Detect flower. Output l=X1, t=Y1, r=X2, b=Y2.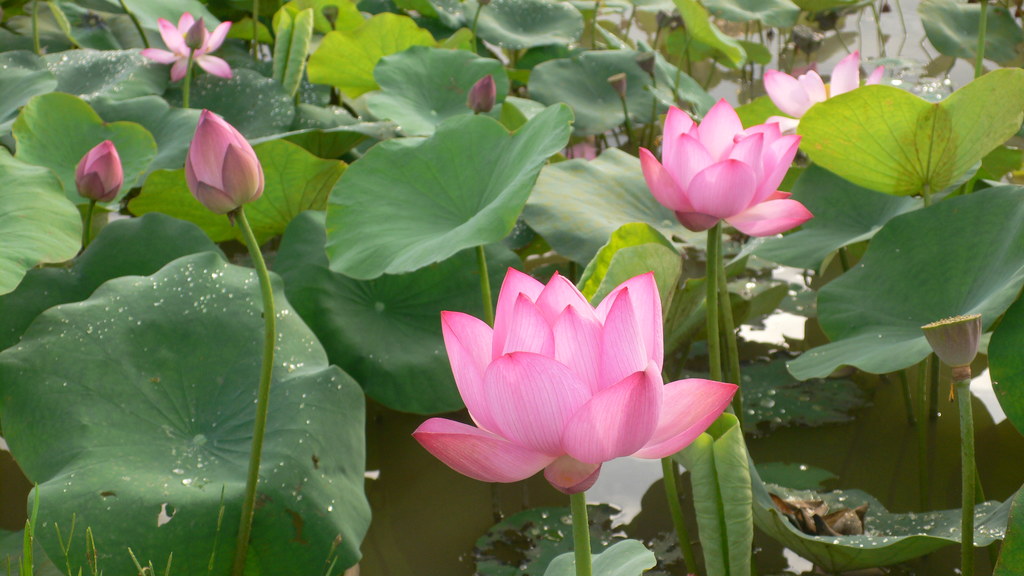
l=636, t=99, r=813, b=240.
